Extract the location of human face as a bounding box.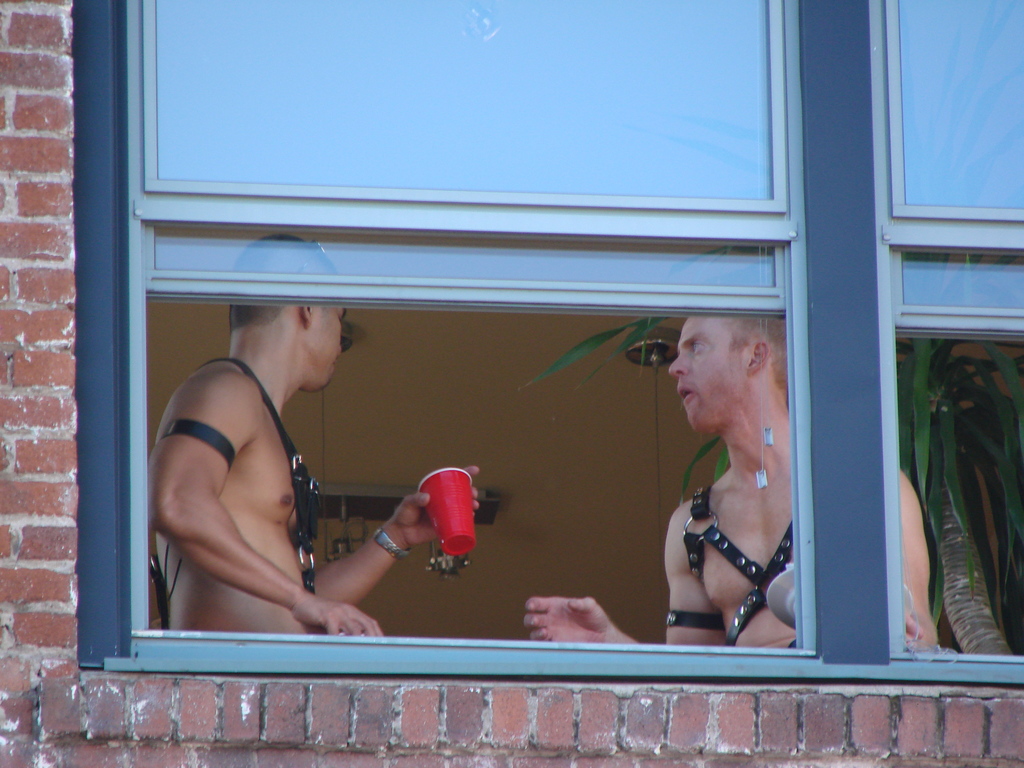
select_region(666, 317, 744, 429).
